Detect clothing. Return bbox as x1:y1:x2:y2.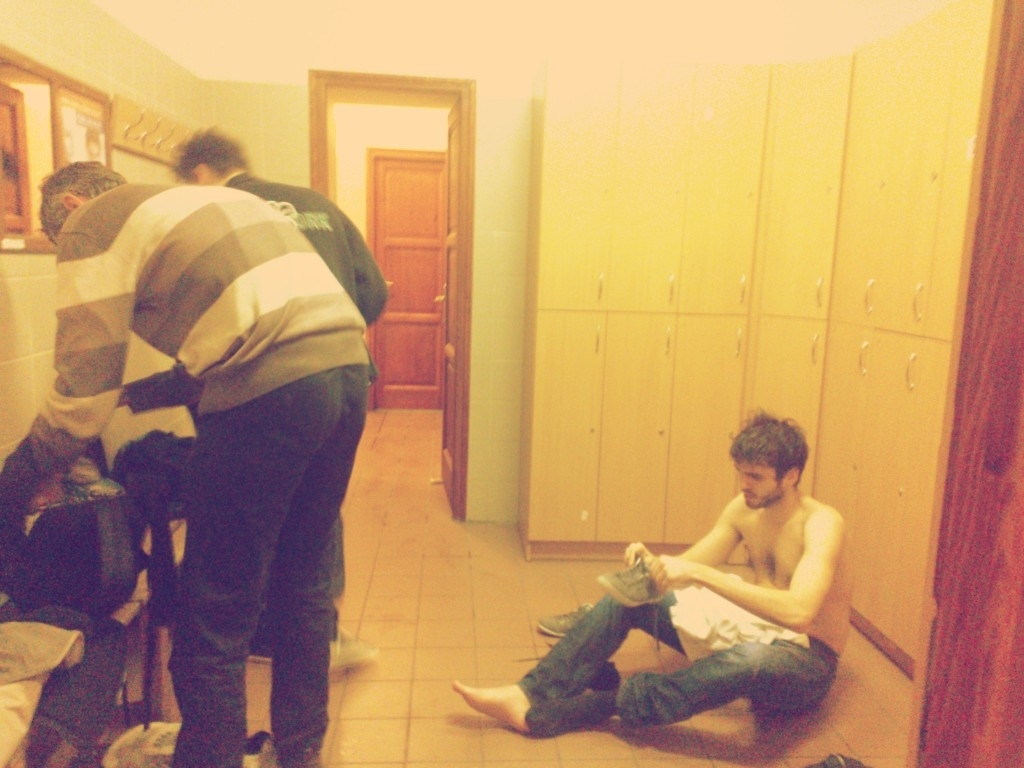
218:172:389:629.
